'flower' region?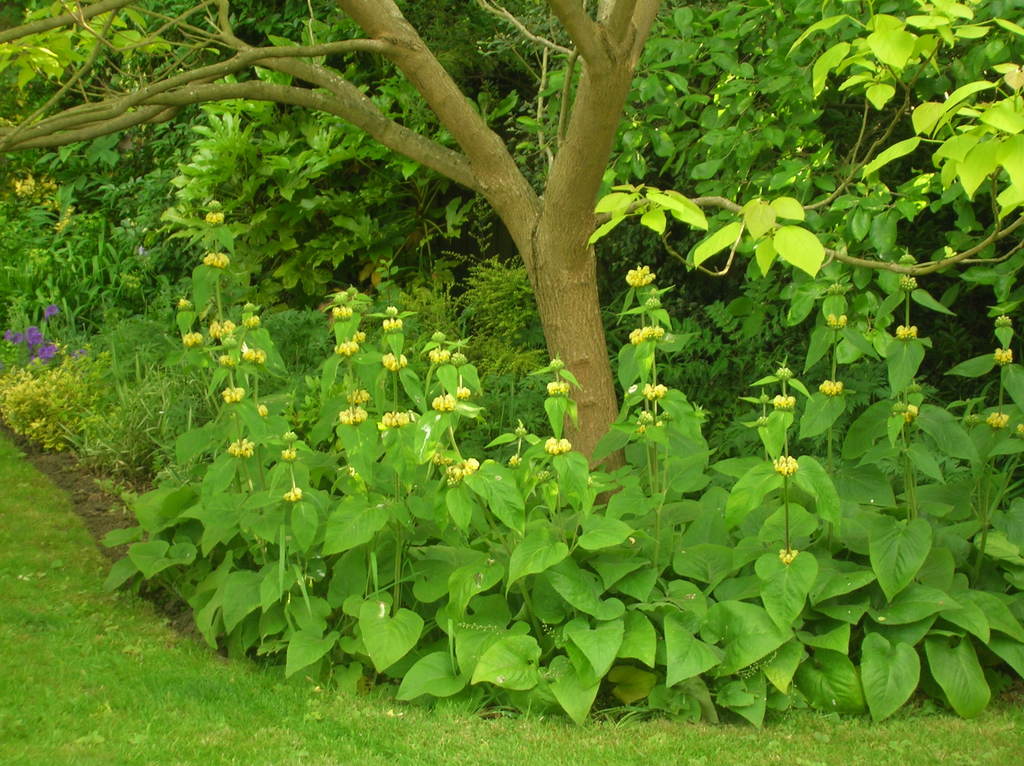
left=343, top=389, right=369, bottom=404
